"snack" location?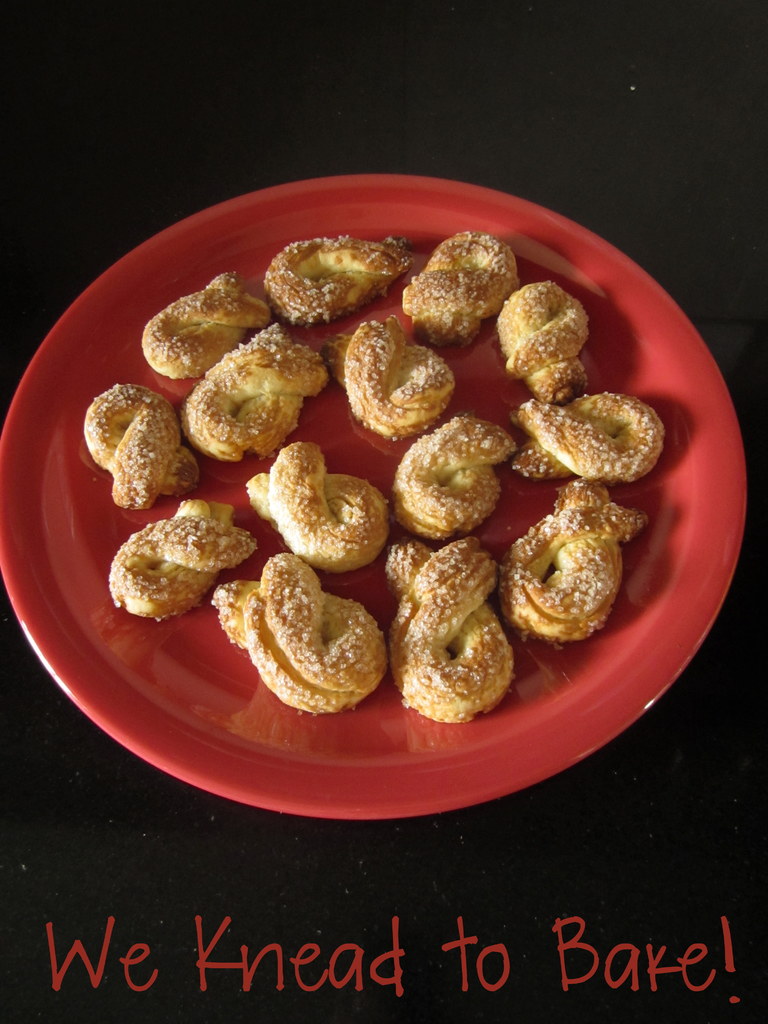
{"x1": 502, "y1": 390, "x2": 665, "y2": 486}
